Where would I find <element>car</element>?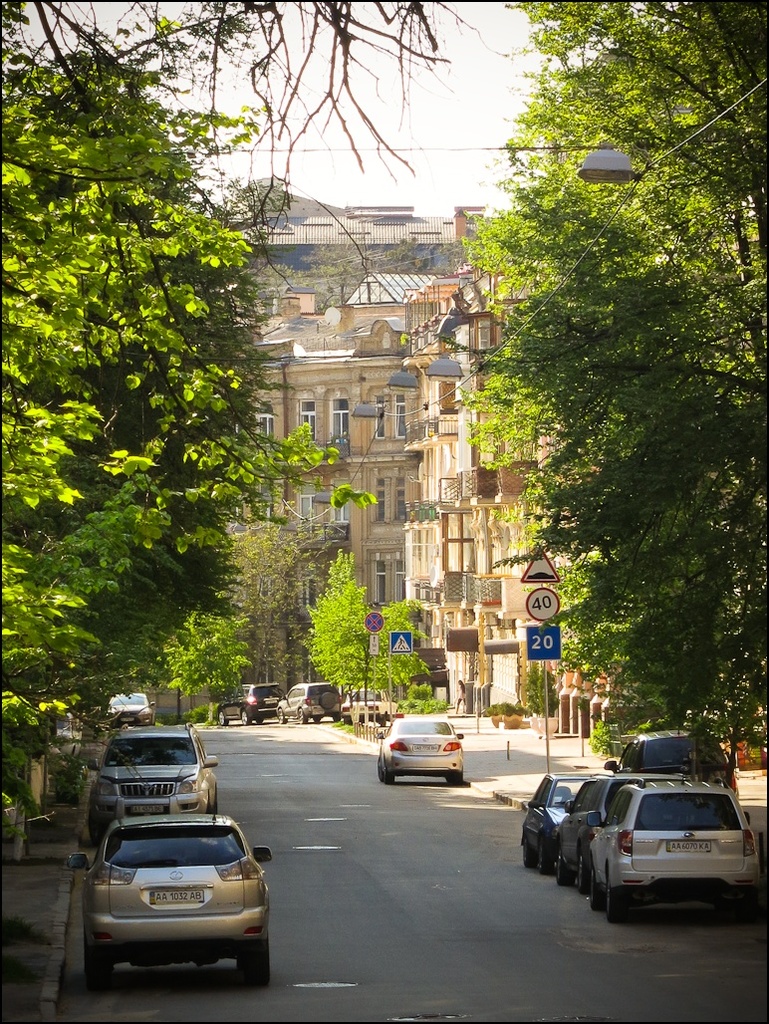
At bbox=[554, 769, 697, 888].
